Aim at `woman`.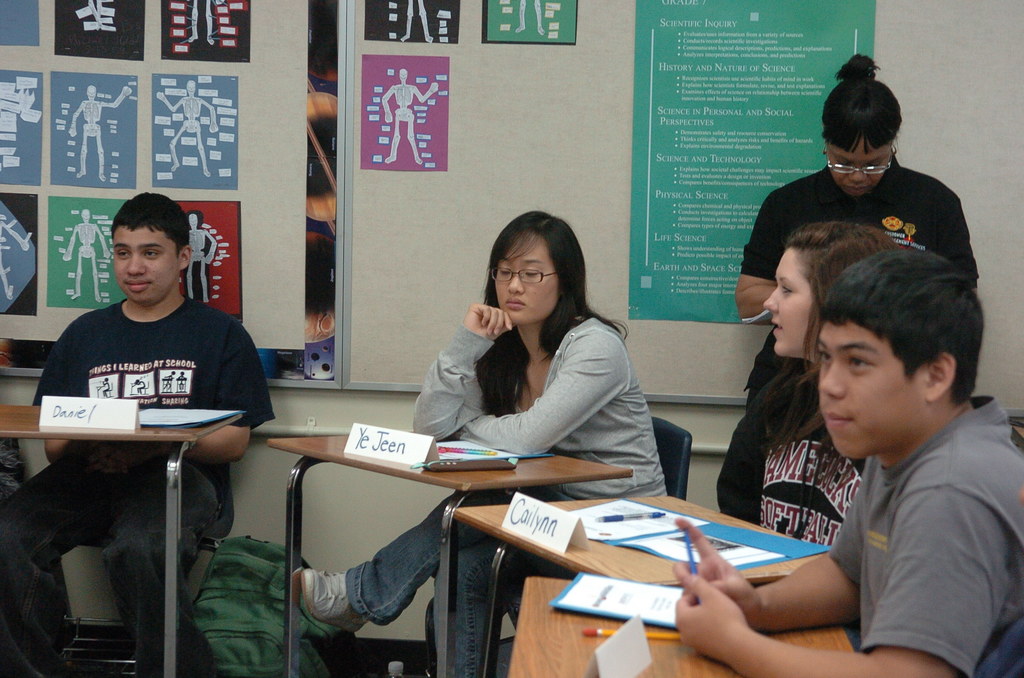
Aimed at pyautogui.locateOnScreen(719, 222, 871, 549).
